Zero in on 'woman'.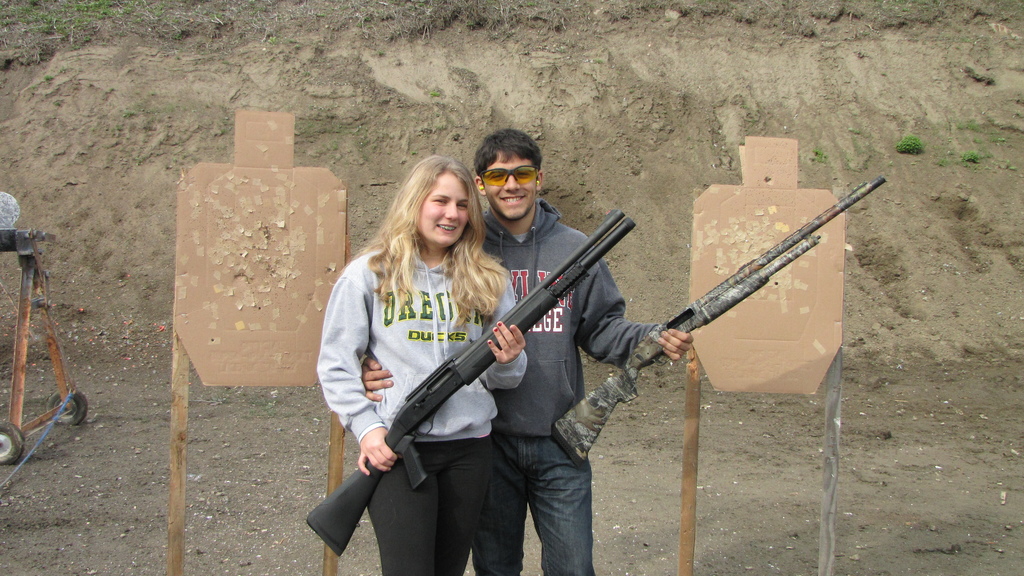
Zeroed in: (left=319, top=152, right=526, bottom=575).
